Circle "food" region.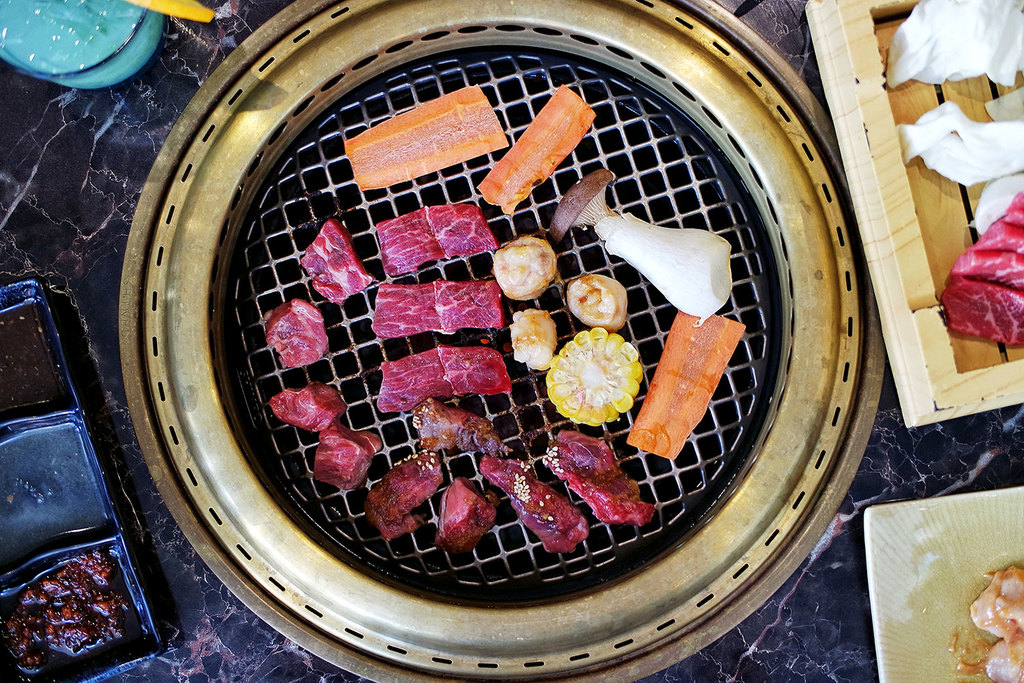
Region: box(436, 477, 496, 557).
